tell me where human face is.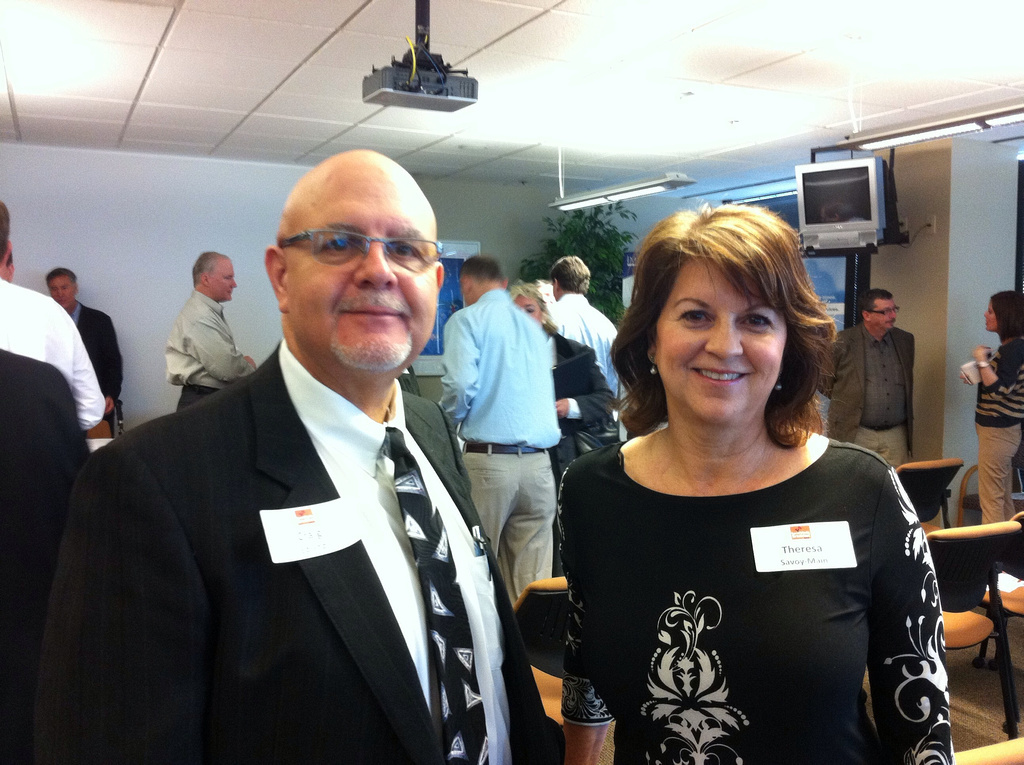
human face is at (657,255,787,415).
